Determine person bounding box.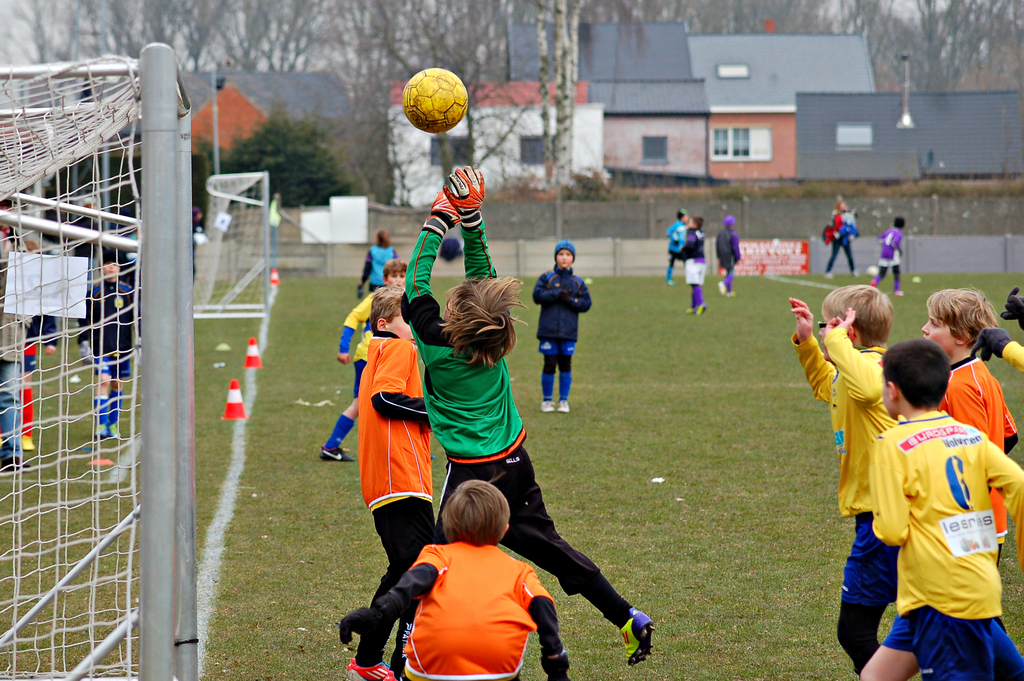
Determined: <box>925,292,1011,448</box>.
